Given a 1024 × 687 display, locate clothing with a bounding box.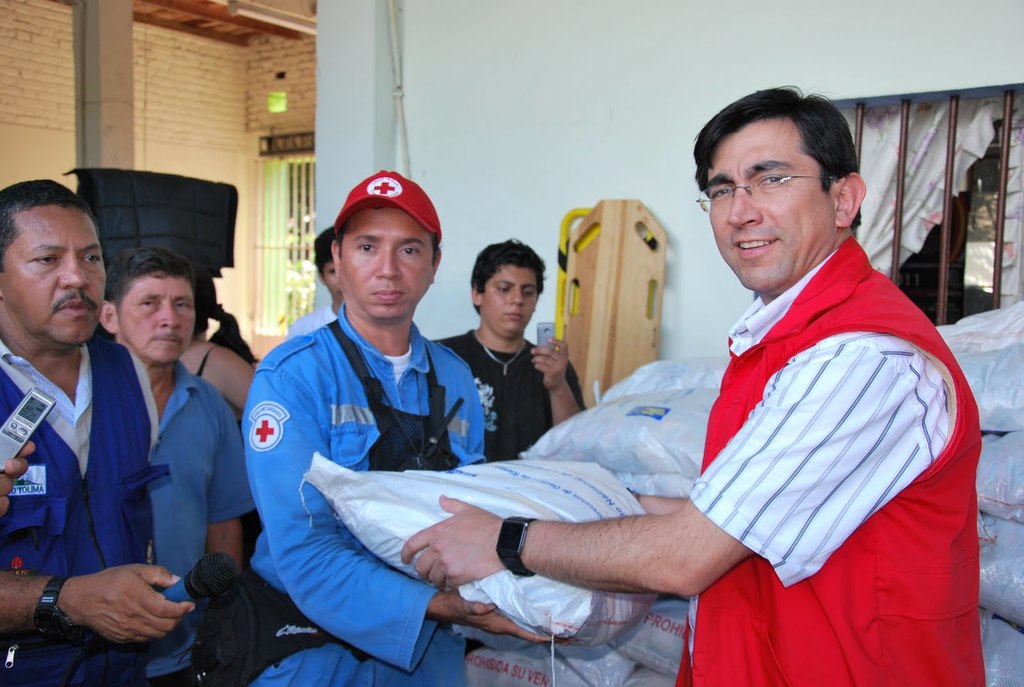
Located: x1=291 y1=296 x2=334 y2=334.
